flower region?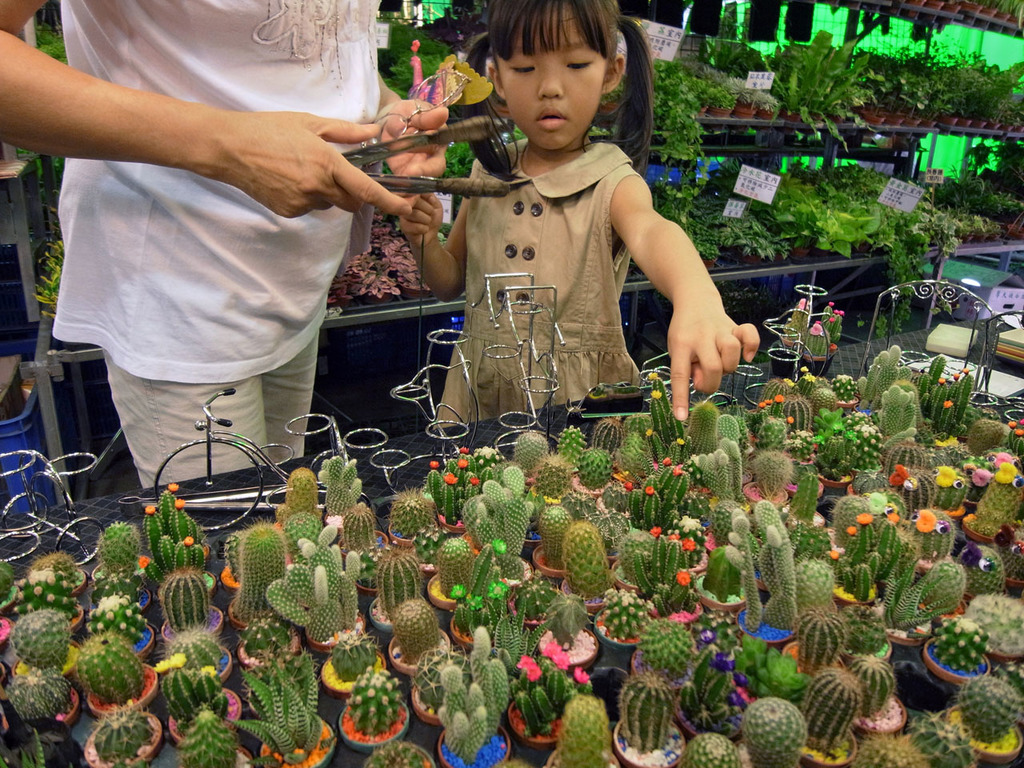
680, 538, 690, 556
